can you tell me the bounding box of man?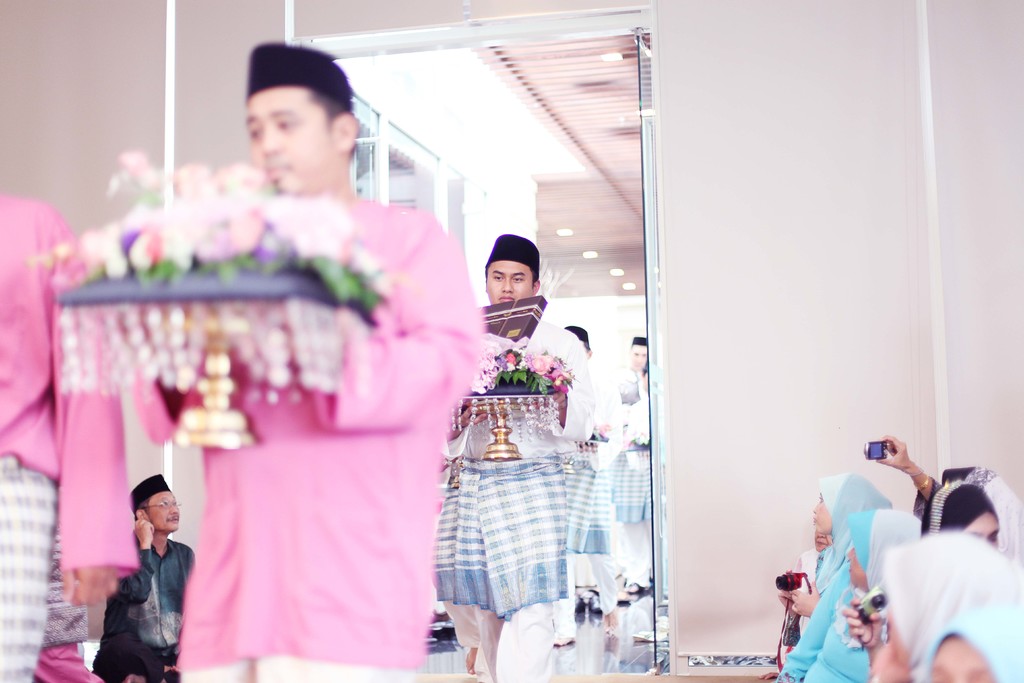
x1=604 y1=367 x2=655 y2=598.
